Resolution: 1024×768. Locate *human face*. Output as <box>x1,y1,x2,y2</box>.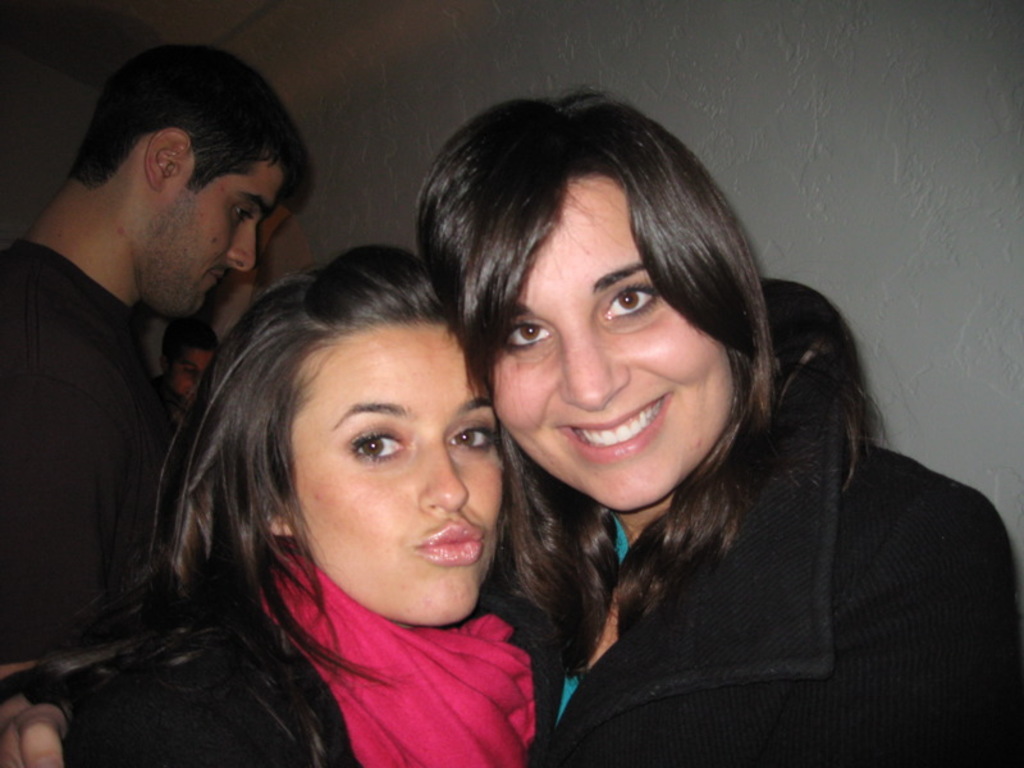
<box>486,187,737,509</box>.
